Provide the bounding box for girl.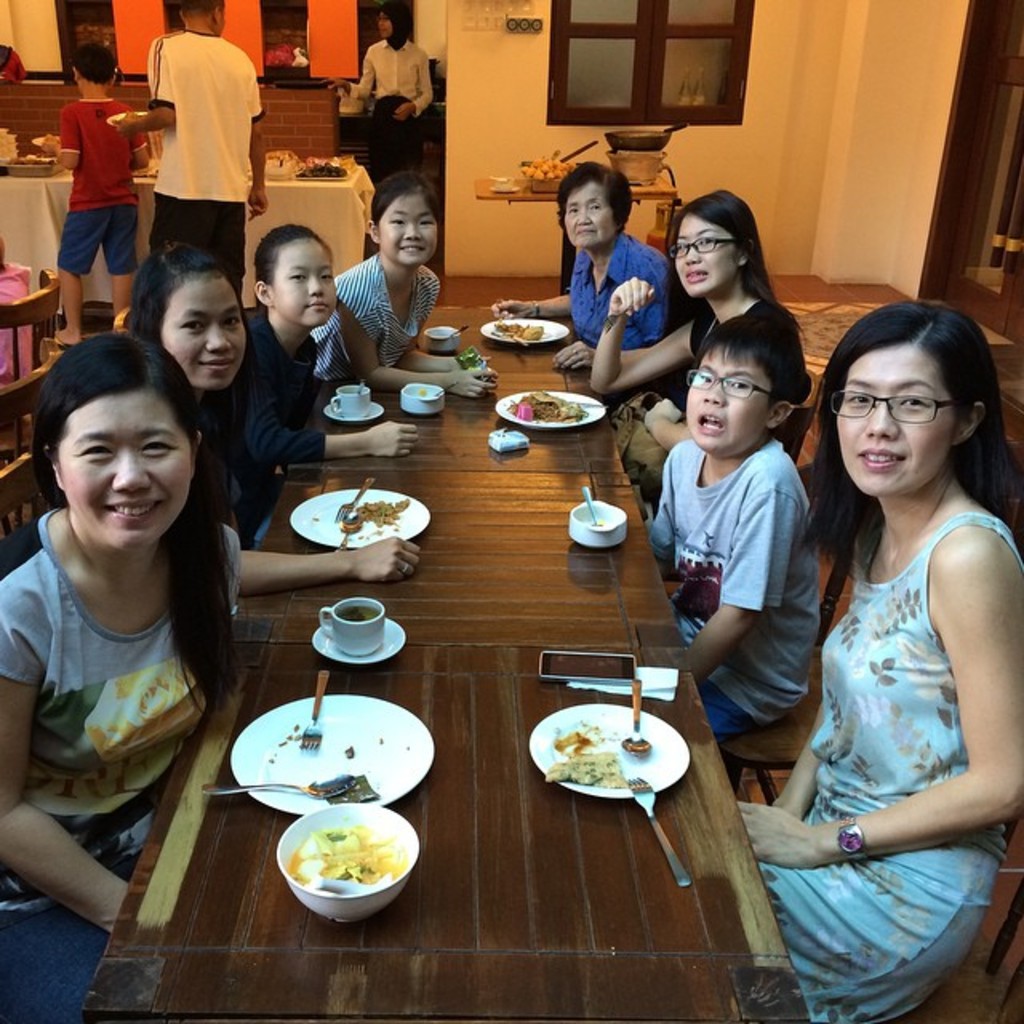
locate(733, 302, 1022, 1022).
